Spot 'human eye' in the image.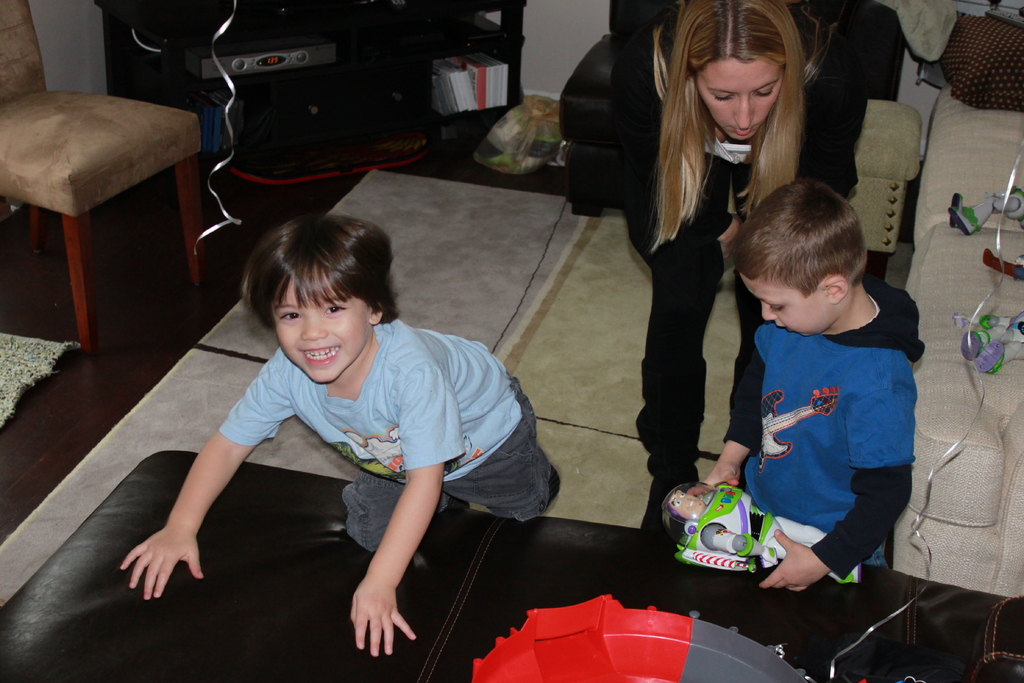
'human eye' found at [751, 86, 774, 99].
